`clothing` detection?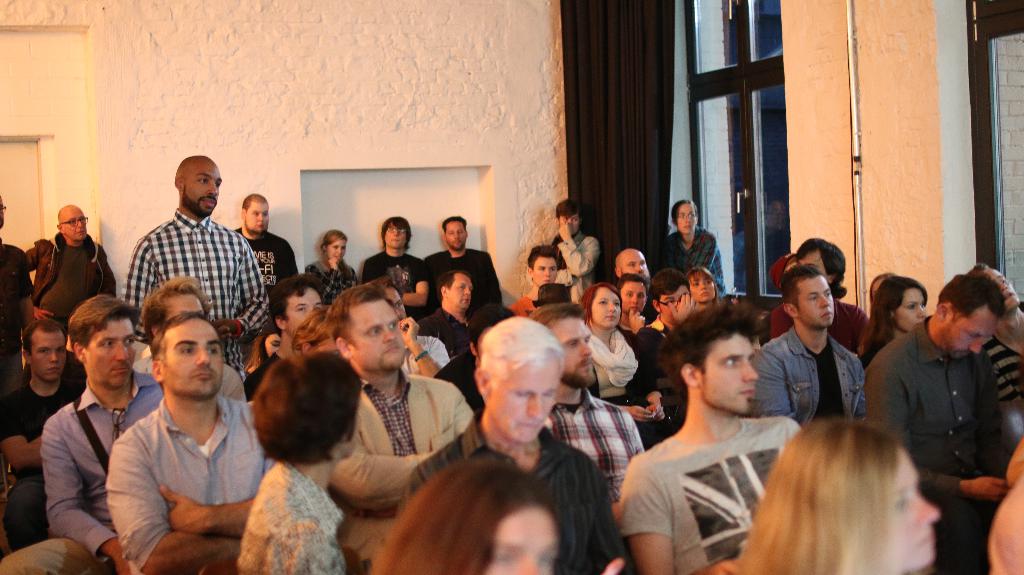
Rect(111, 192, 273, 391)
